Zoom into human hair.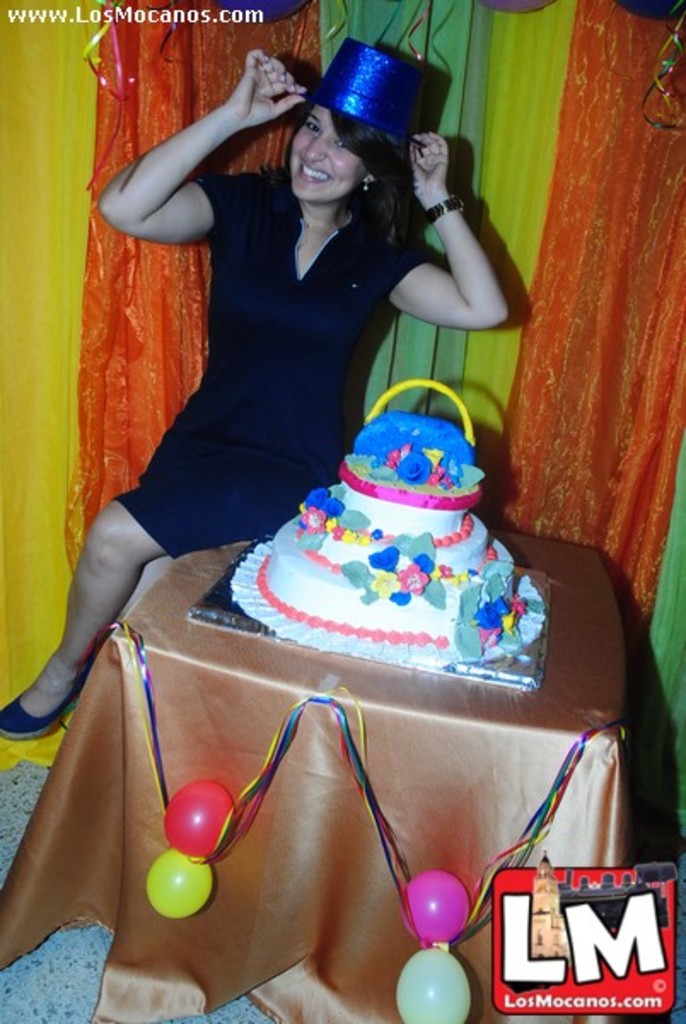
Zoom target: <box>282,101,413,254</box>.
